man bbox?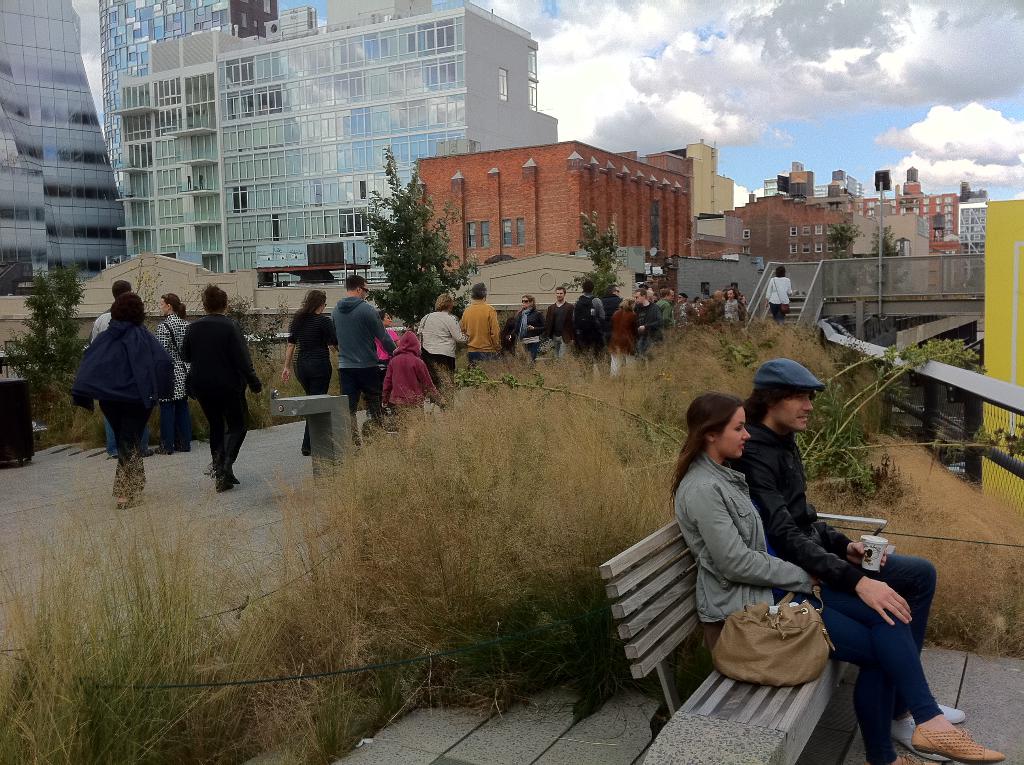
l=659, t=287, r=672, b=332
